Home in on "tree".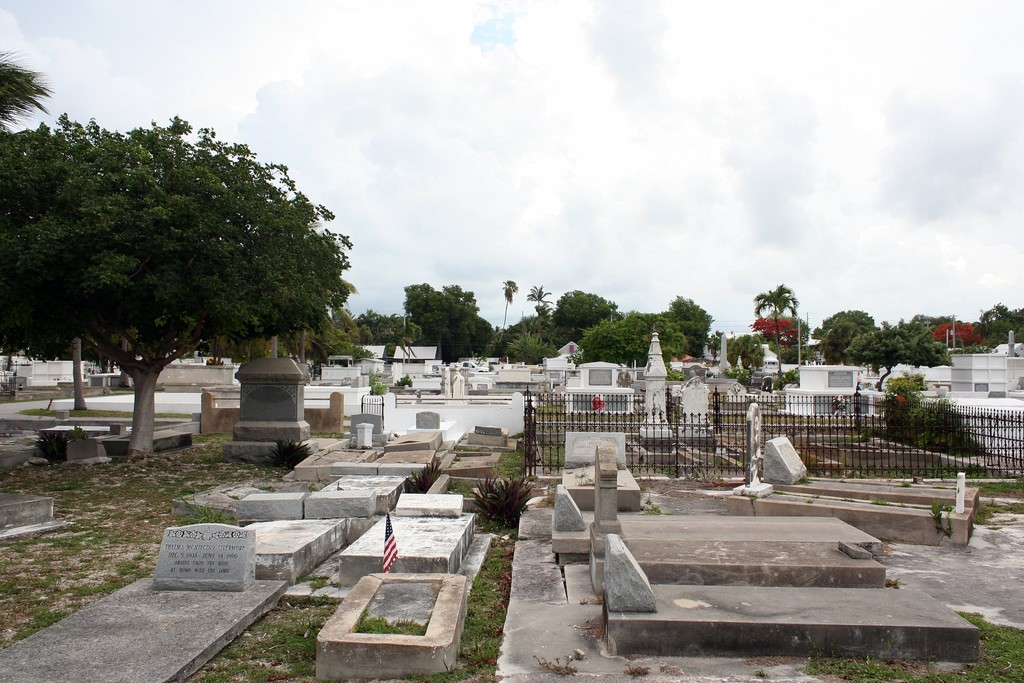
Homed in at bbox(551, 293, 616, 325).
